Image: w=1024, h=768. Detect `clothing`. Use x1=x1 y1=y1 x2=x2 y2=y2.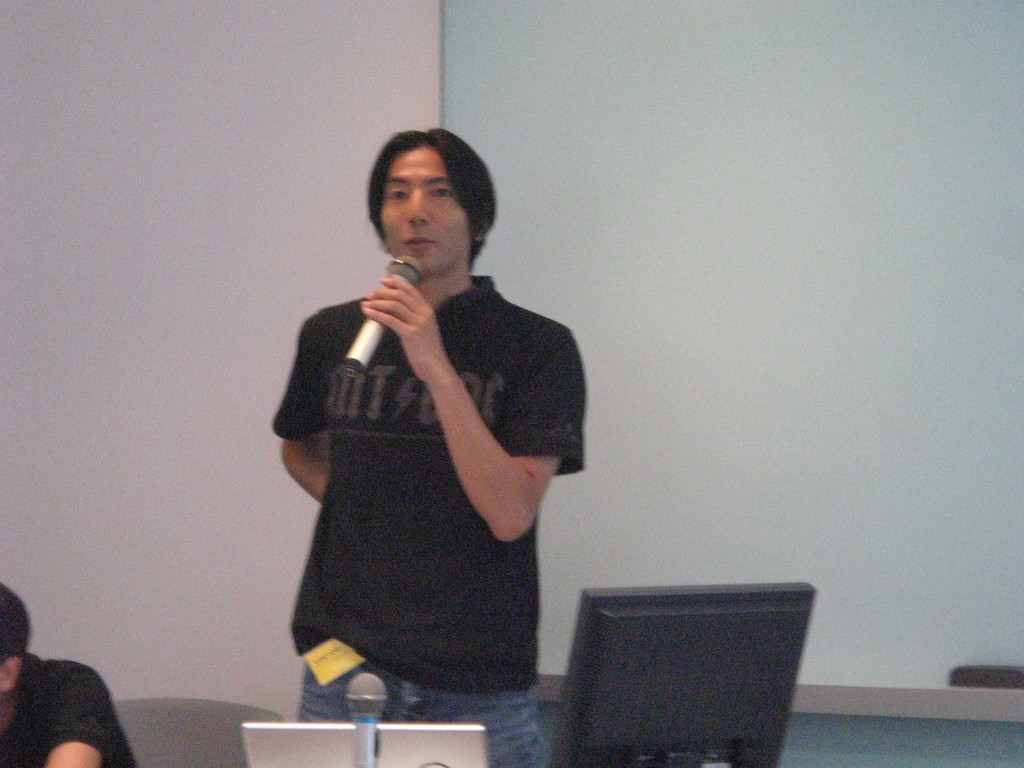
x1=291 y1=225 x2=586 y2=687.
